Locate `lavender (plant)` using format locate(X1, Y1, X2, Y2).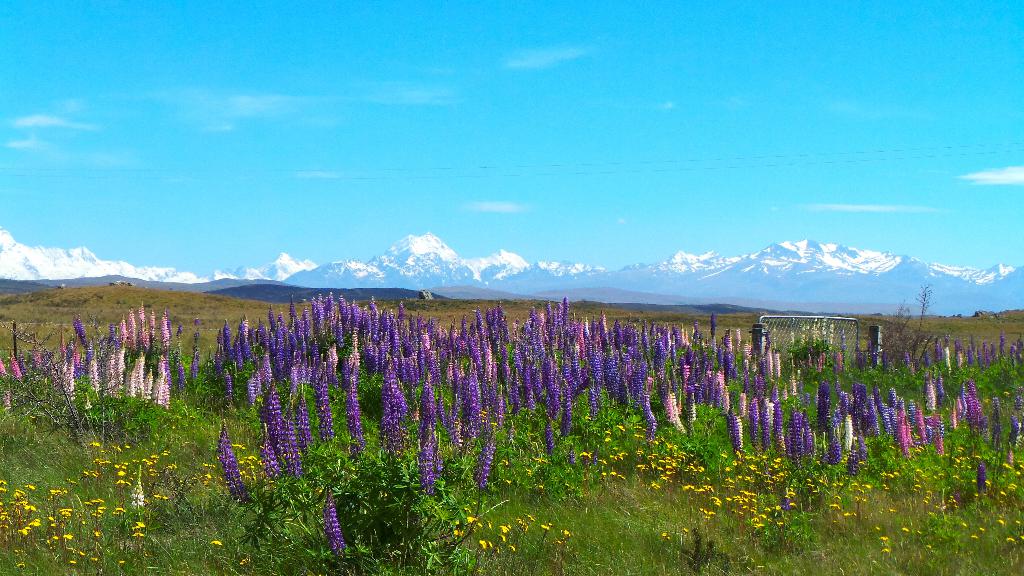
locate(161, 314, 169, 351).
